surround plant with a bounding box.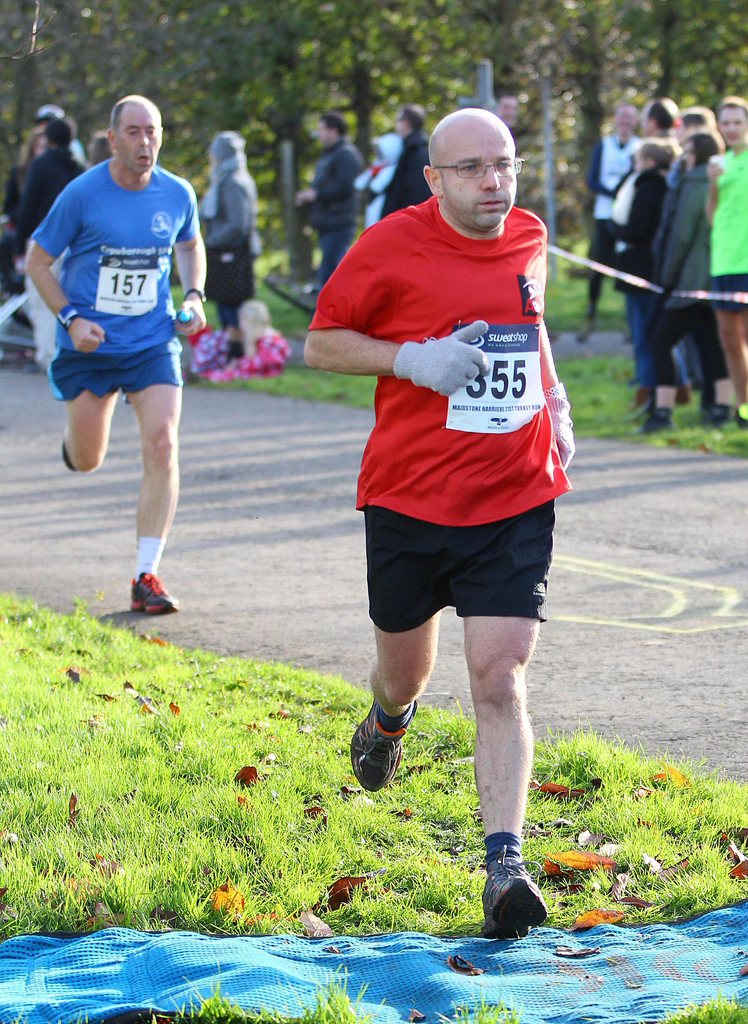
locate(664, 996, 747, 1023).
